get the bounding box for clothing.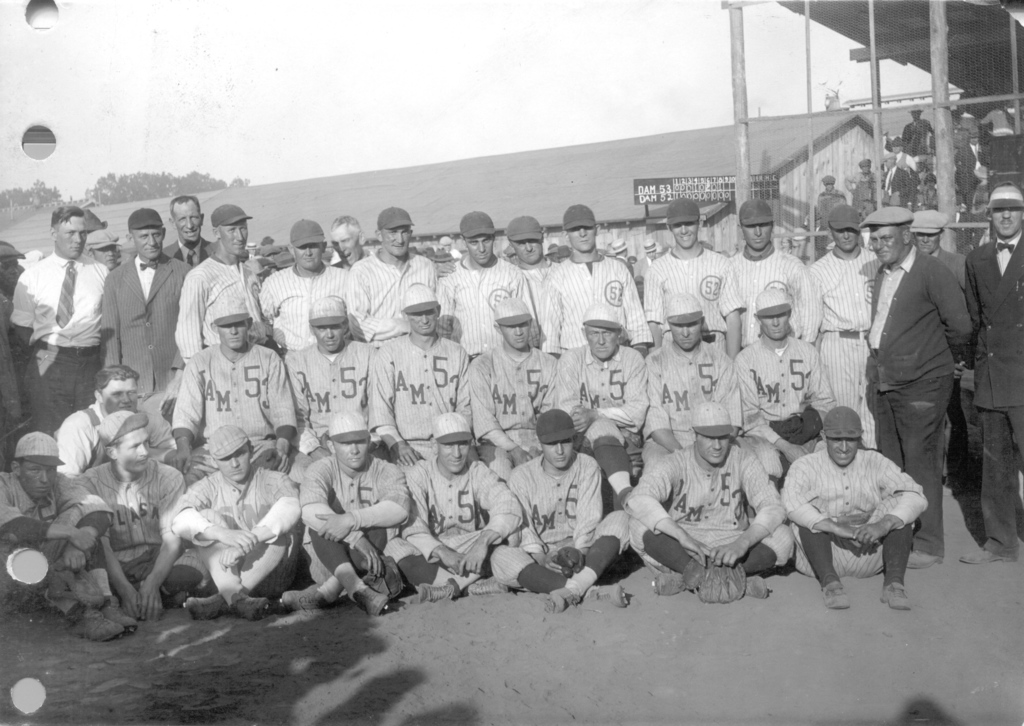
(left=156, top=234, right=214, bottom=267).
